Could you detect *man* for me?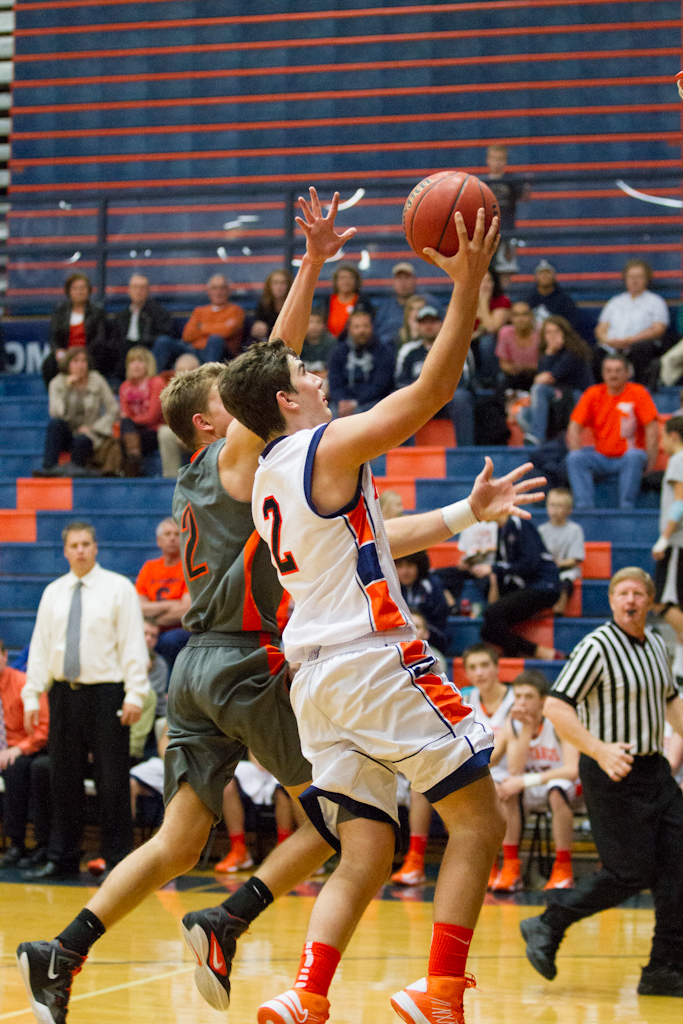
Detection result: select_region(655, 416, 682, 657).
